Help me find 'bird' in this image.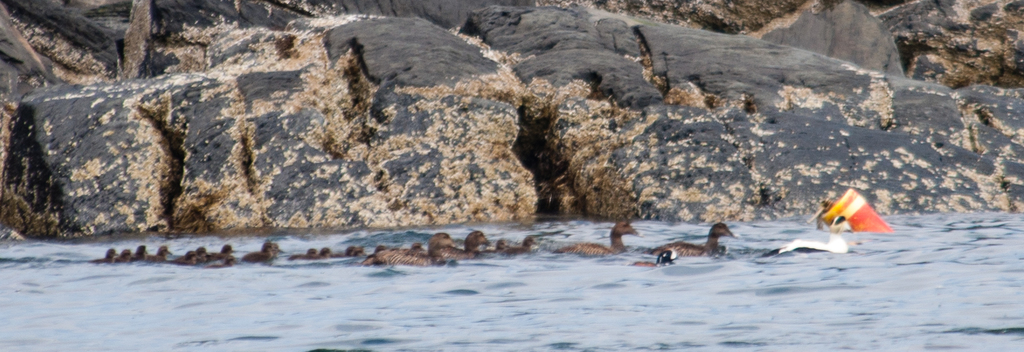
Found it: <box>755,209,851,258</box>.
